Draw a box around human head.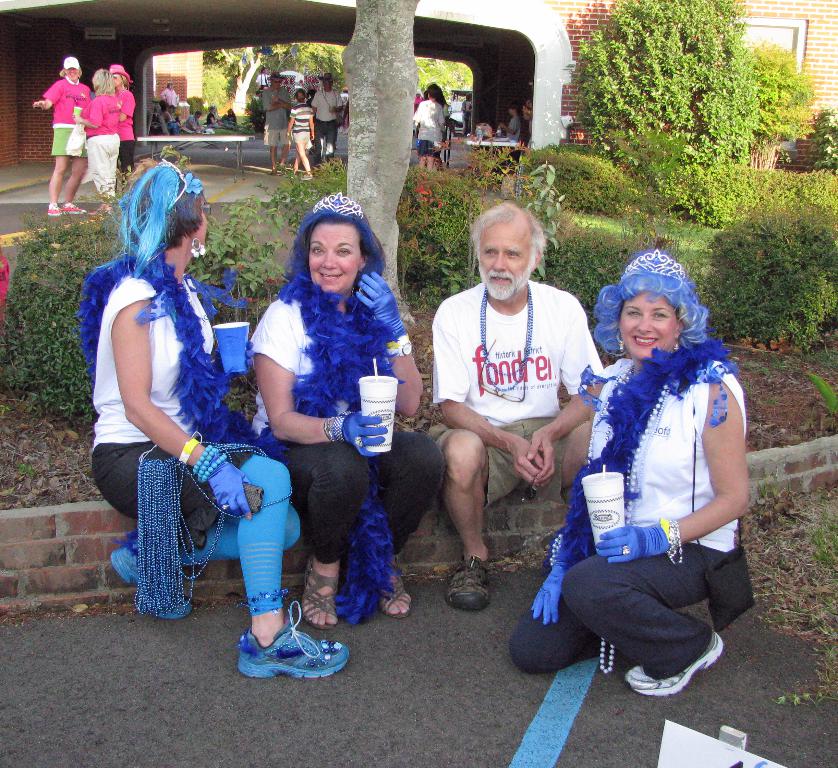
bbox=(423, 84, 442, 102).
